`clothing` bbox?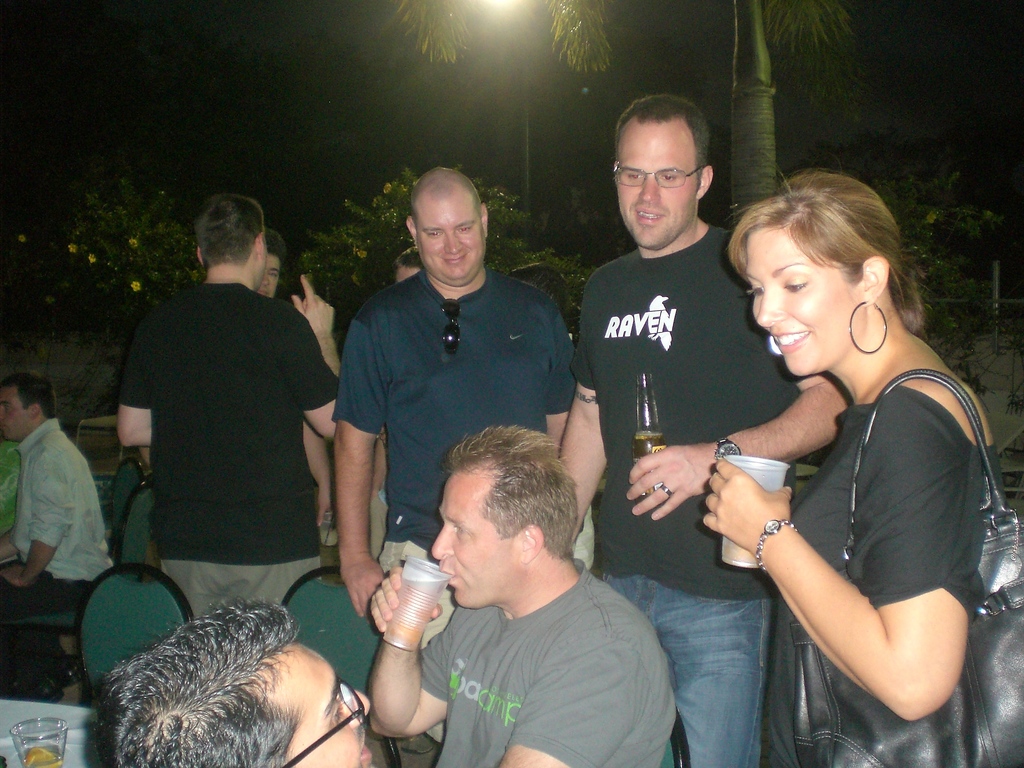
box(406, 562, 669, 767)
